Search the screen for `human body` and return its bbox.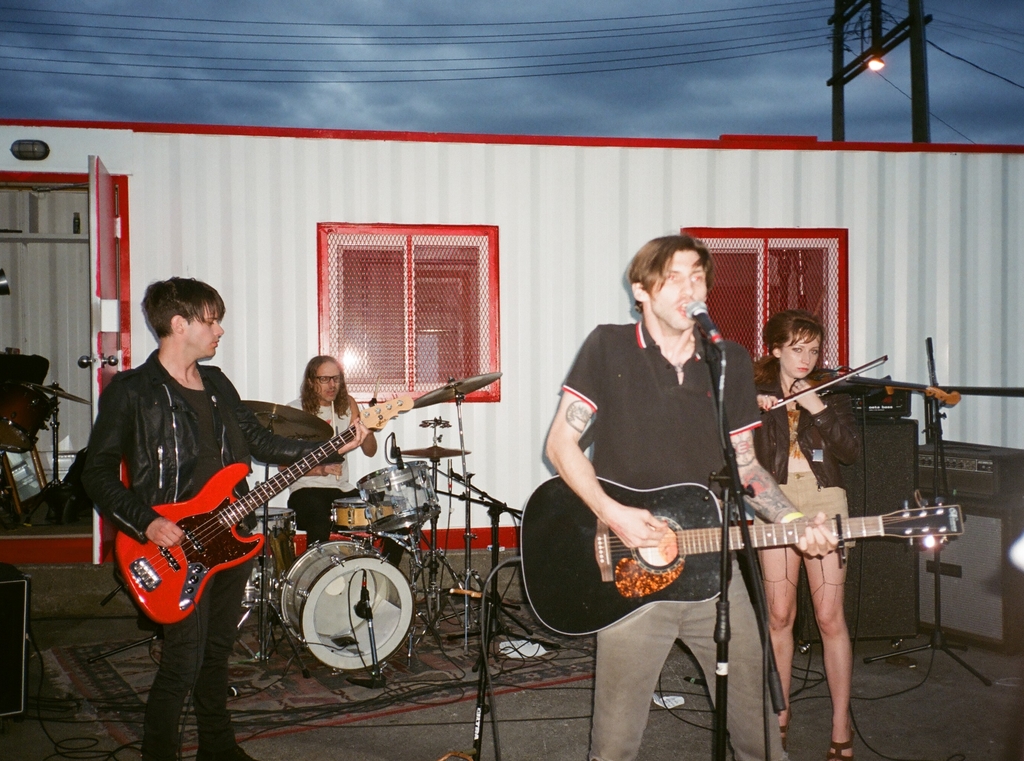
Found: left=539, top=225, right=837, bottom=760.
